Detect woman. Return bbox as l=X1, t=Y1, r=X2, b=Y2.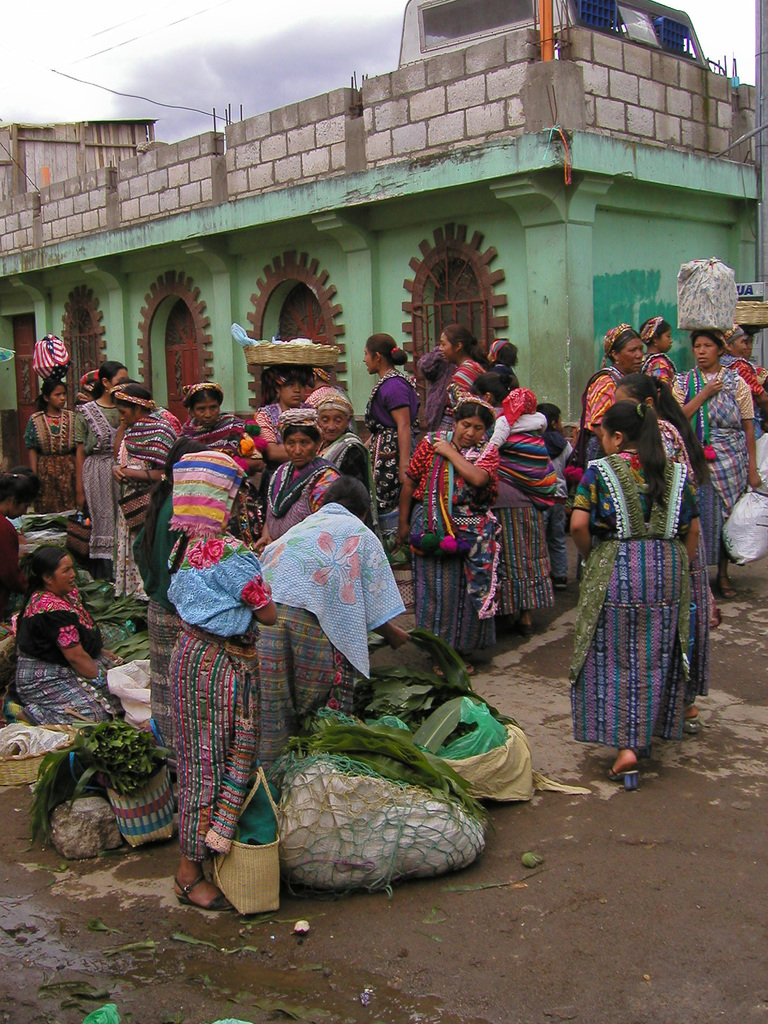
l=577, t=367, r=713, b=765.
